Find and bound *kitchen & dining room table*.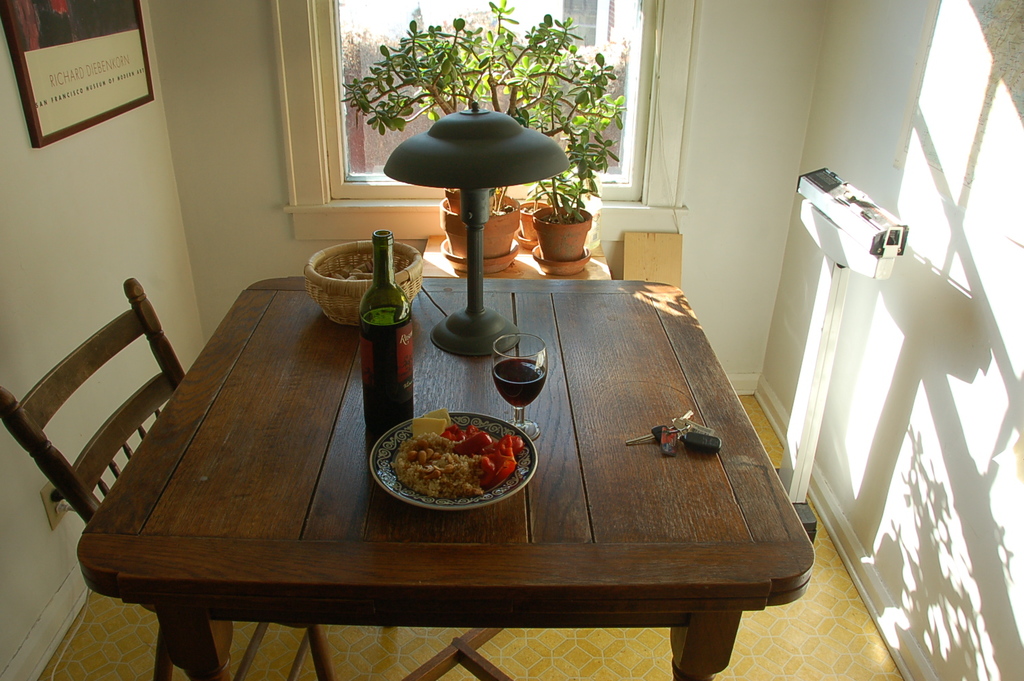
Bound: bbox=[69, 217, 773, 680].
